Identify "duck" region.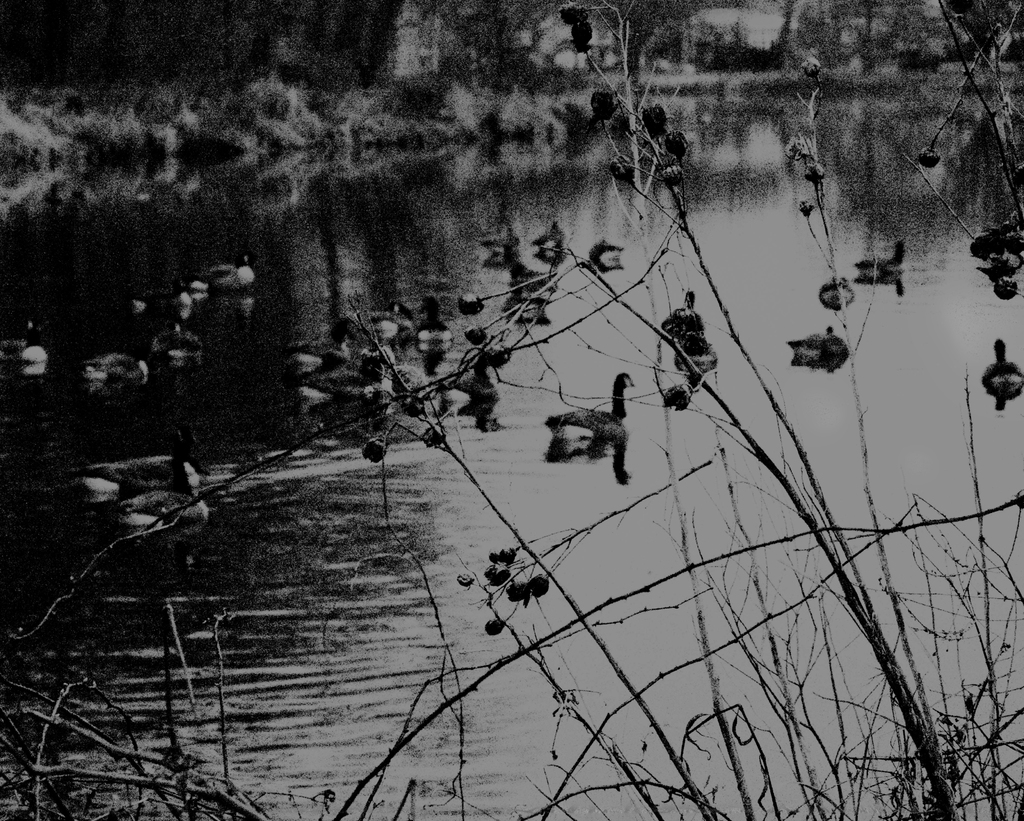
Region: crop(851, 235, 915, 284).
